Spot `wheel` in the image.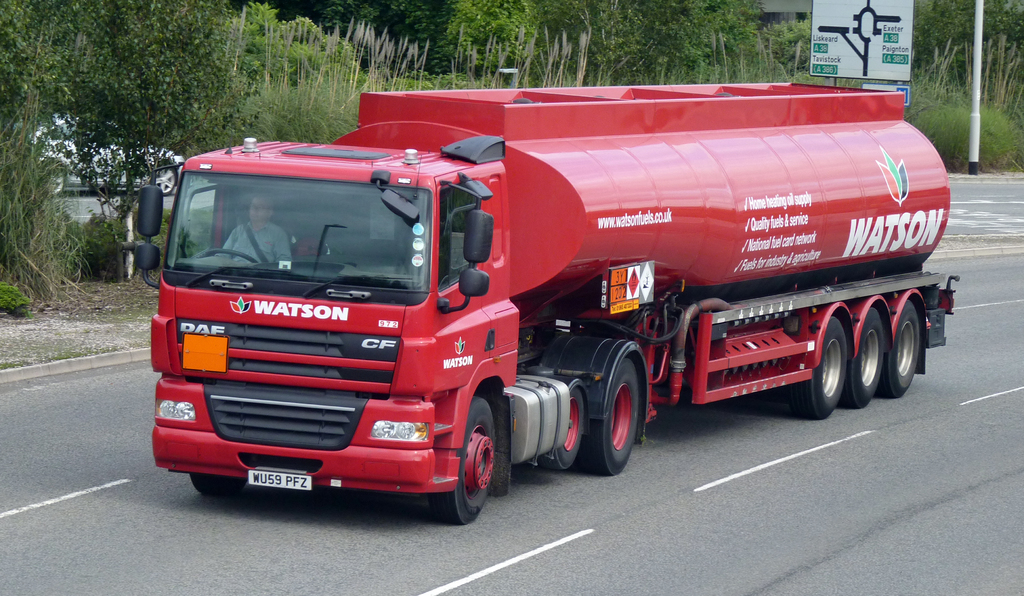
`wheel` found at 189:471:243:495.
